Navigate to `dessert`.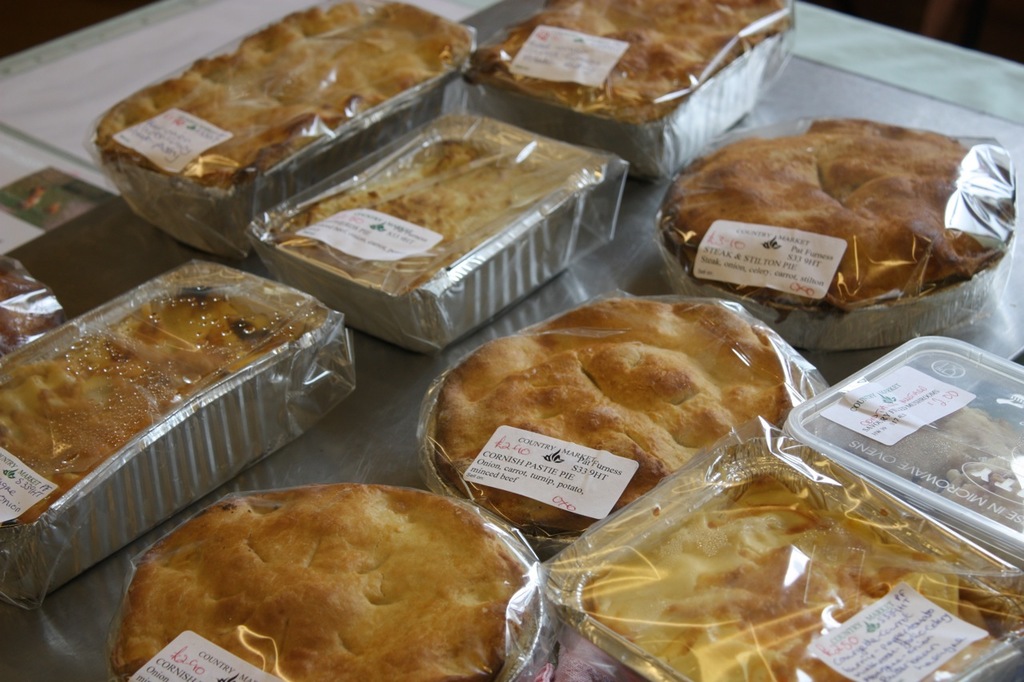
Navigation target: x1=113, y1=491, x2=542, y2=681.
